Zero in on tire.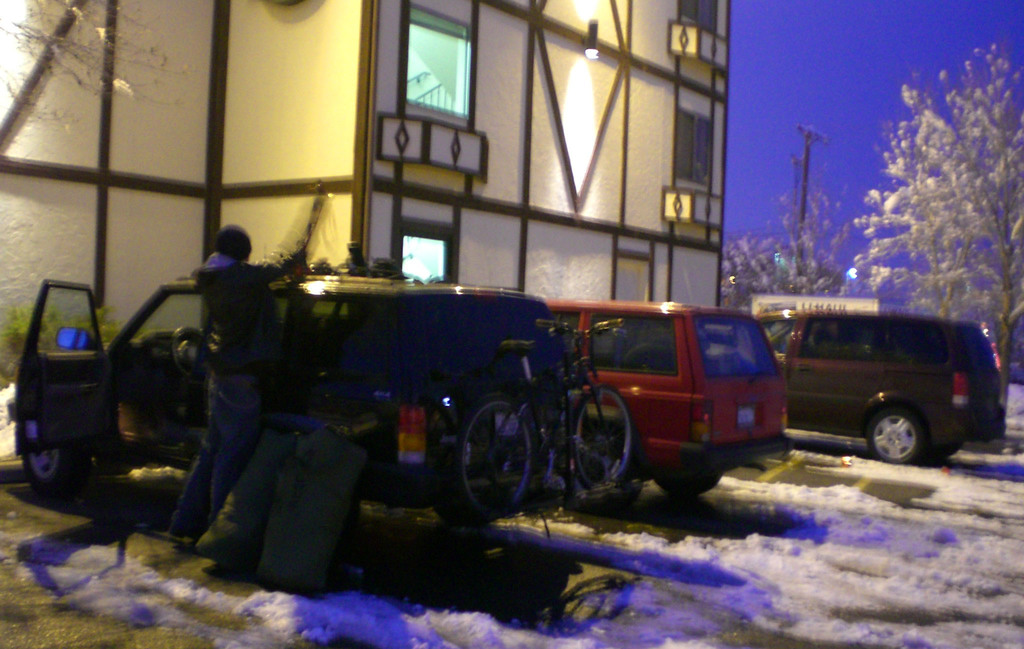
Zeroed in: pyautogui.locateOnScreen(867, 406, 925, 465).
